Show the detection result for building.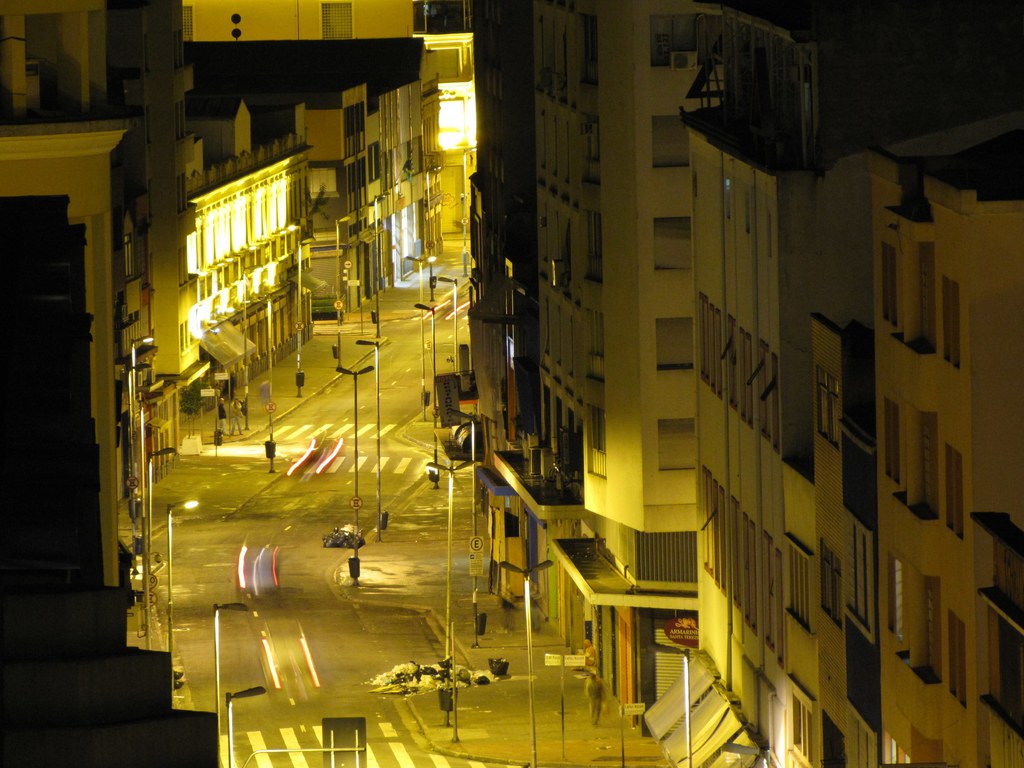
785, 310, 871, 766.
